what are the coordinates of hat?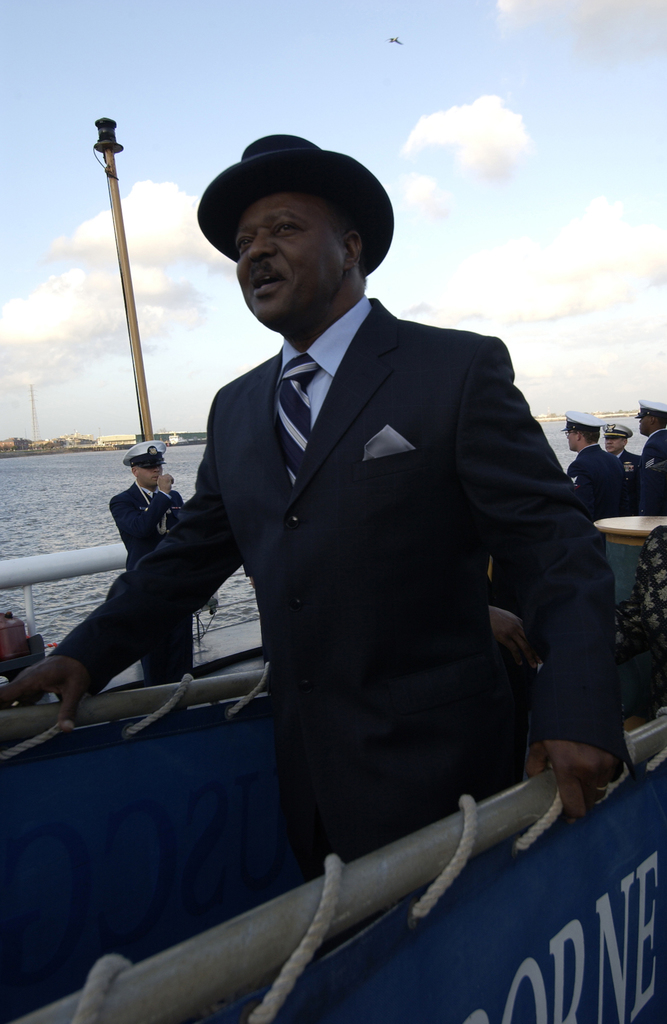
<bbox>197, 134, 398, 278</bbox>.
